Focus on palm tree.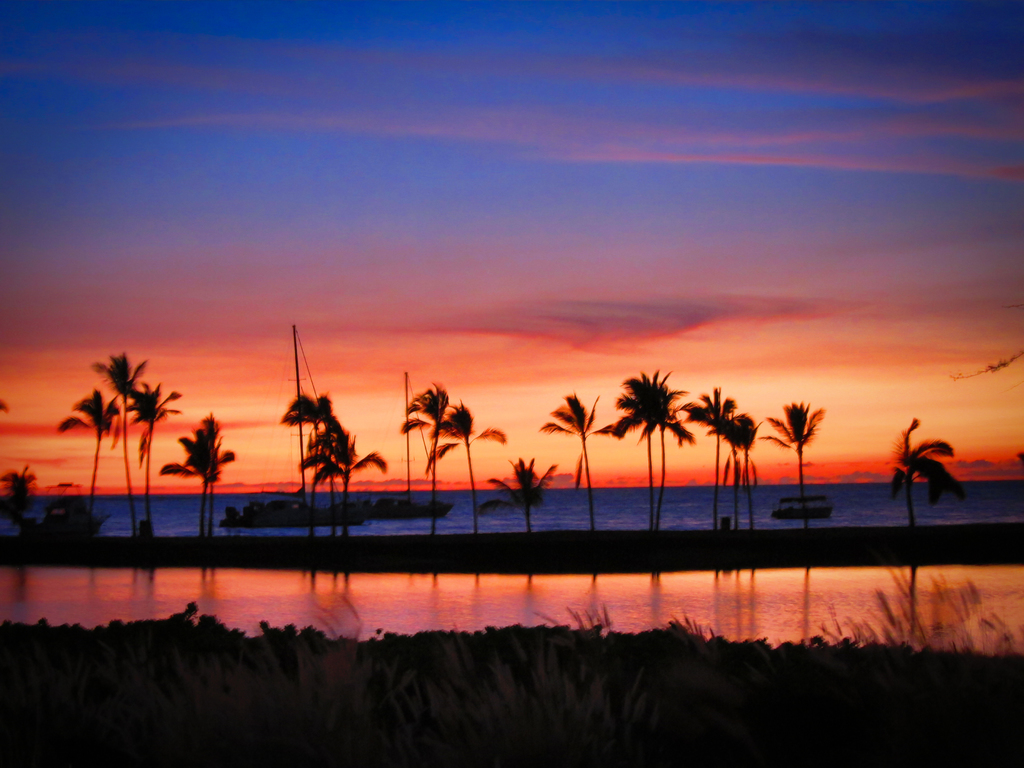
Focused at 67/385/122/540.
